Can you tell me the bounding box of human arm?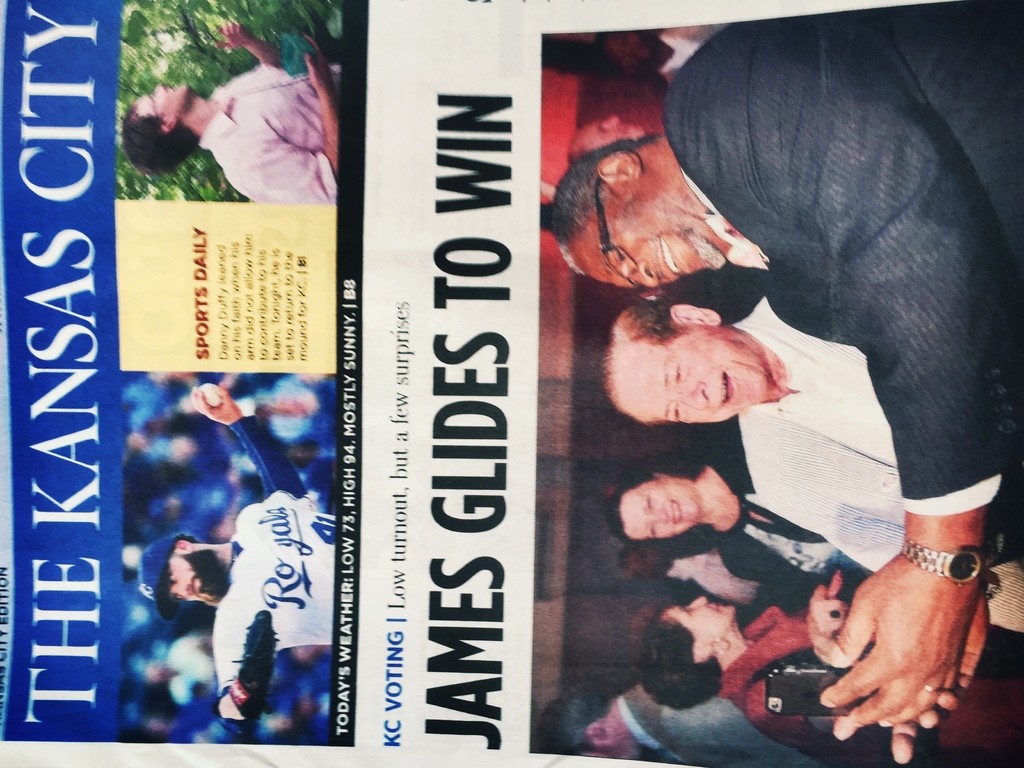
[184, 383, 310, 505].
